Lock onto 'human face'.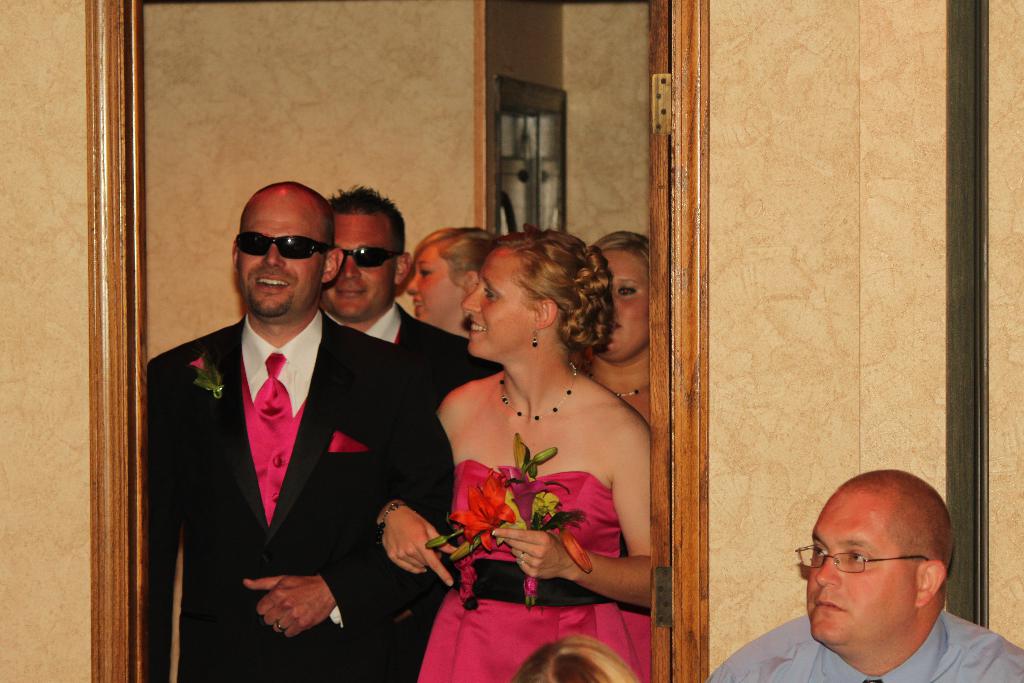
Locked: [x1=600, y1=251, x2=650, y2=359].
